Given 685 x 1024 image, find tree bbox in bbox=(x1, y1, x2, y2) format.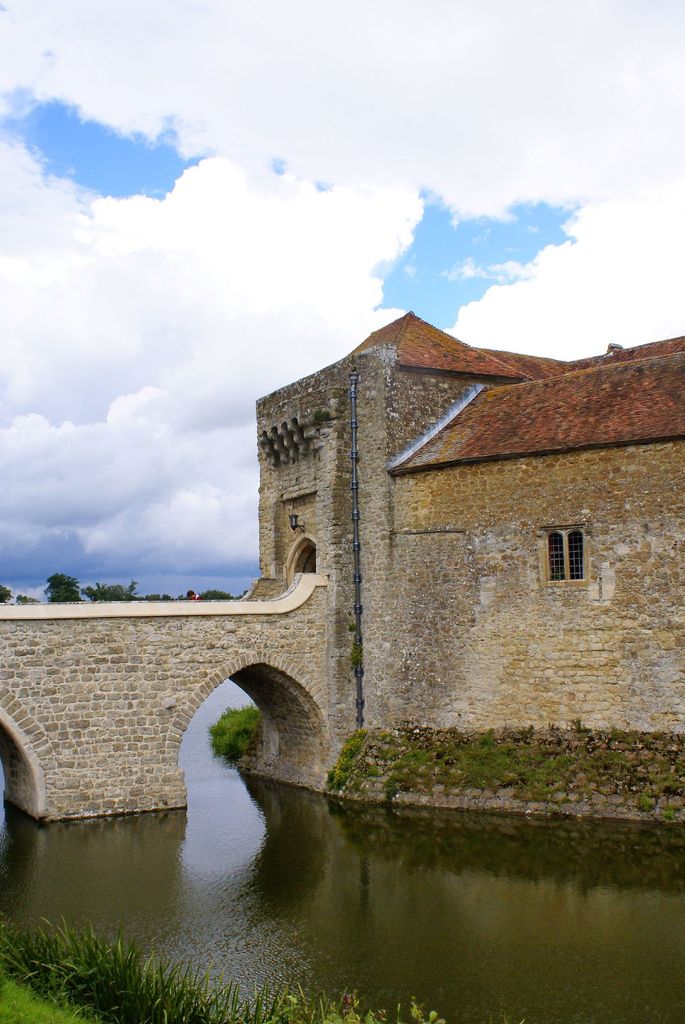
bbox=(79, 575, 146, 602).
